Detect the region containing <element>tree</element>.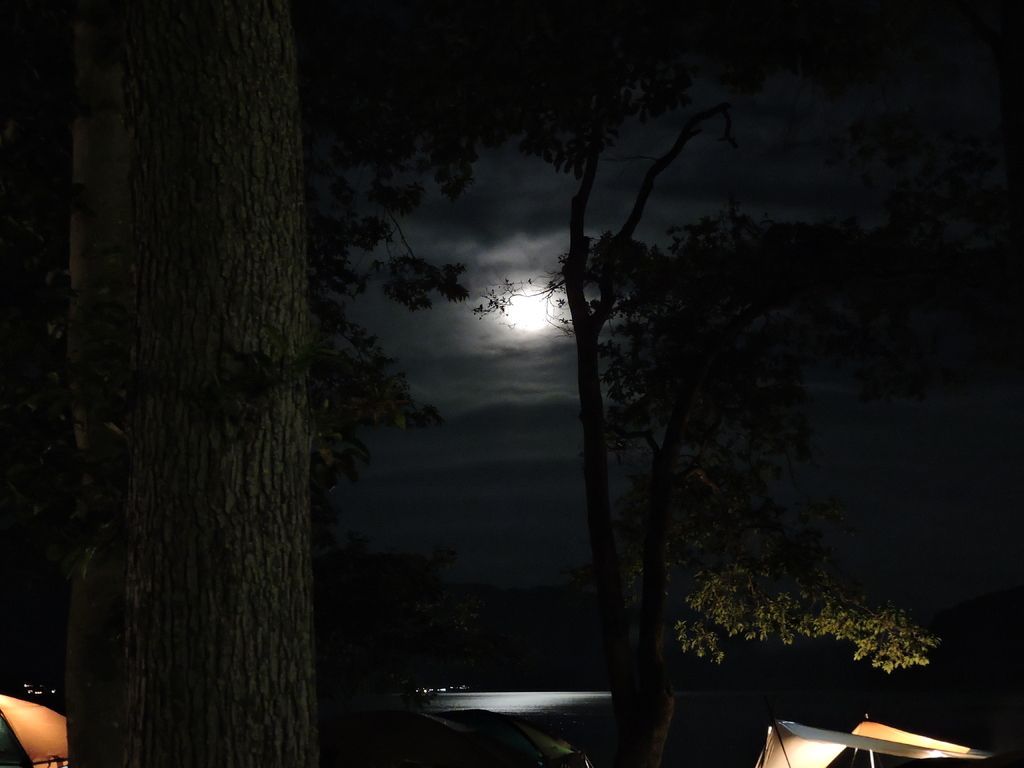
x1=347, y1=0, x2=1014, y2=767.
